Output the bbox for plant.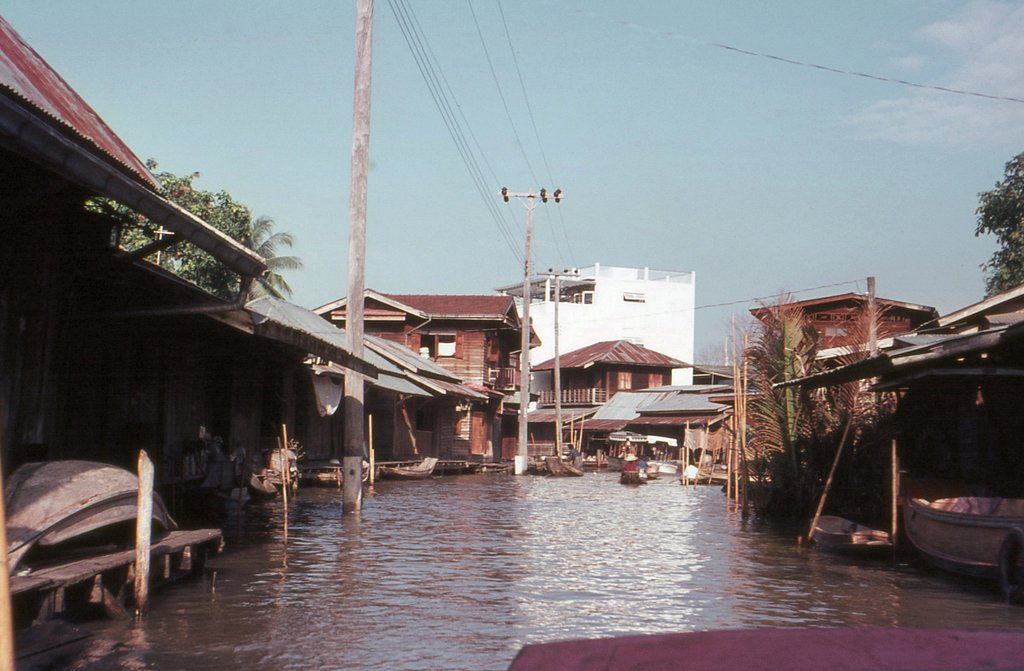
crop(808, 277, 908, 541).
